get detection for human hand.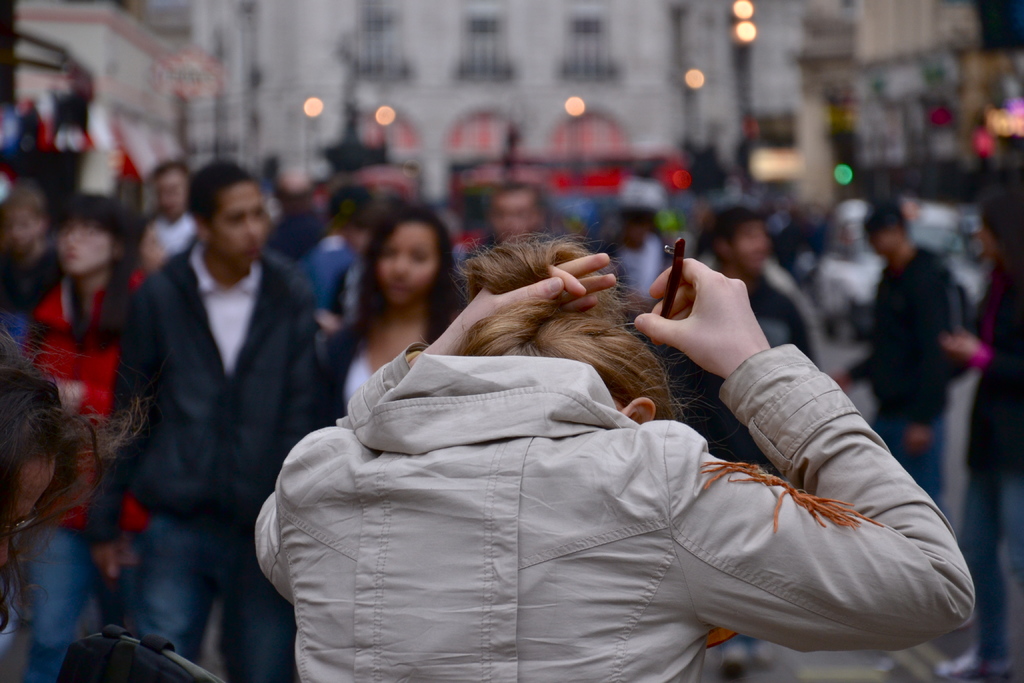
Detection: pyautogui.locateOnScreen(938, 328, 977, 357).
